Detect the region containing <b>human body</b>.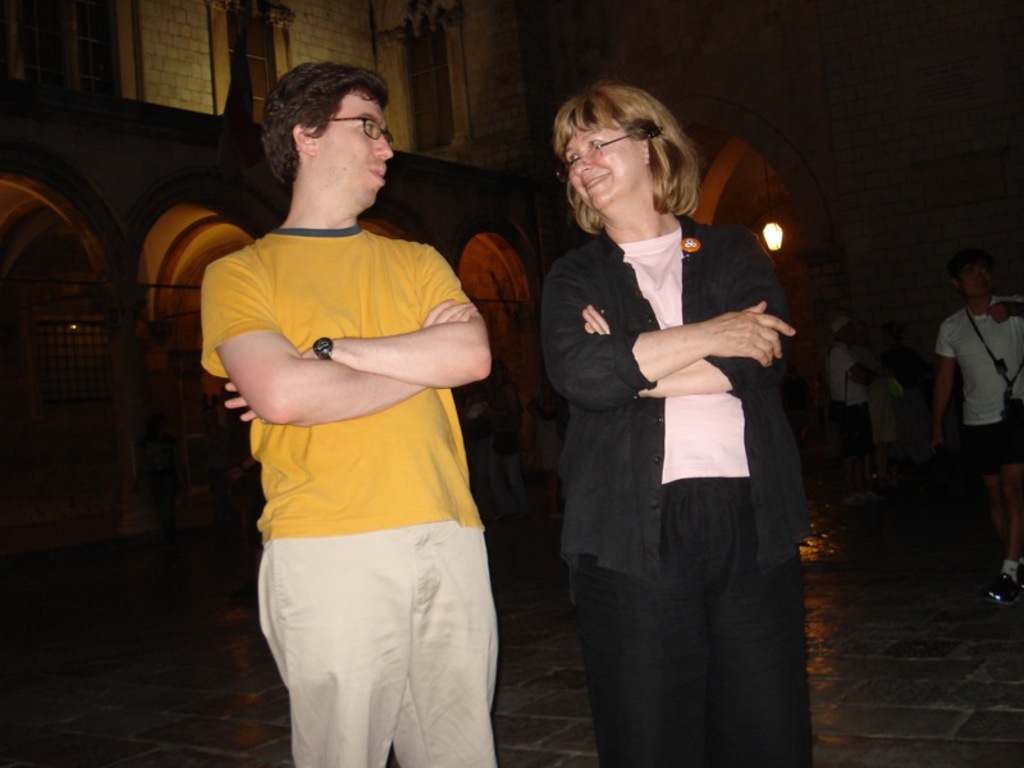
bbox=[933, 261, 1023, 577].
